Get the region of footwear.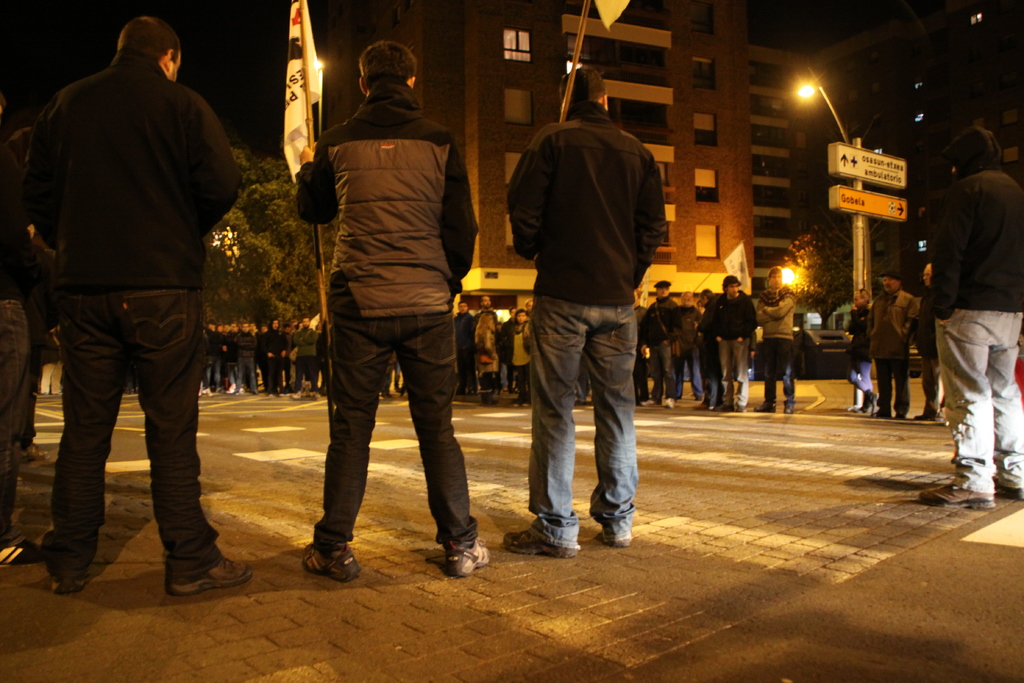
l=783, t=404, r=794, b=413.
